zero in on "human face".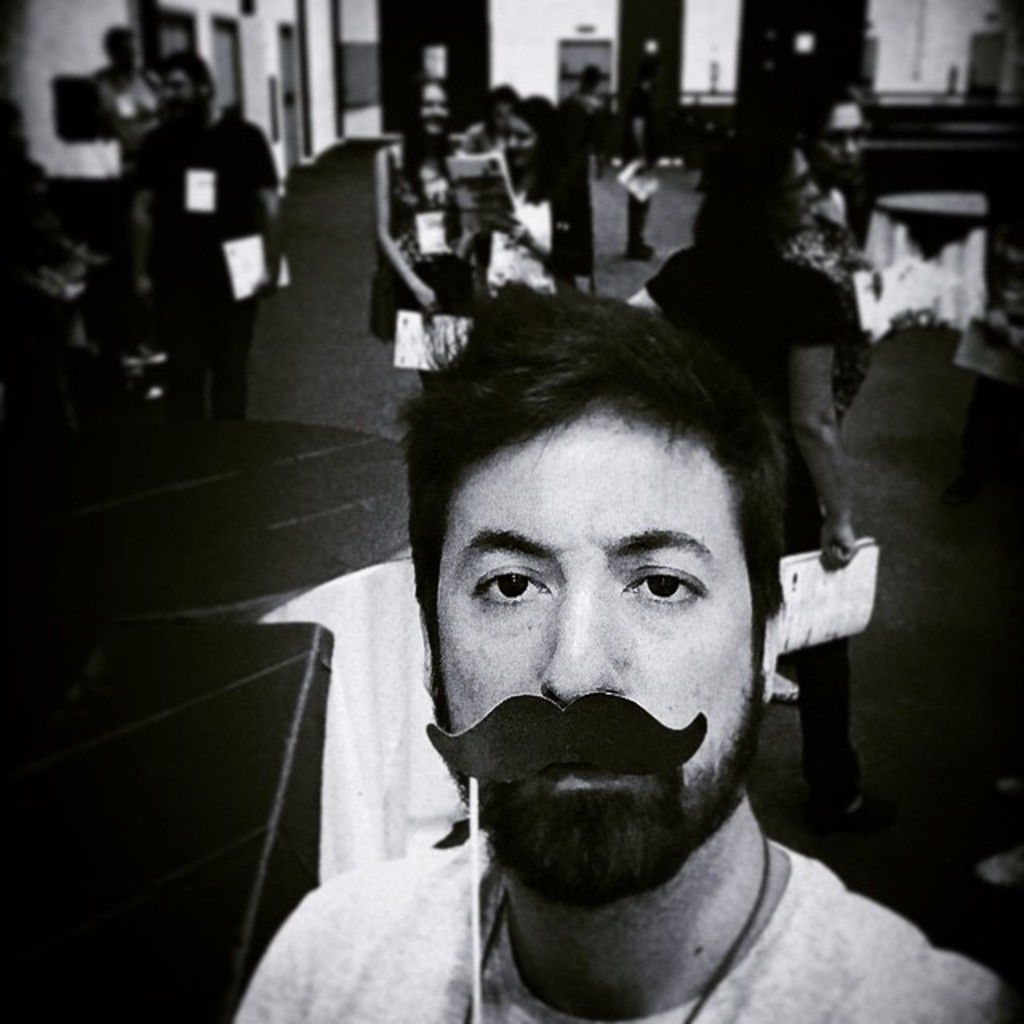
Zeroed in: bbox=(504, 112, 541, 168).
